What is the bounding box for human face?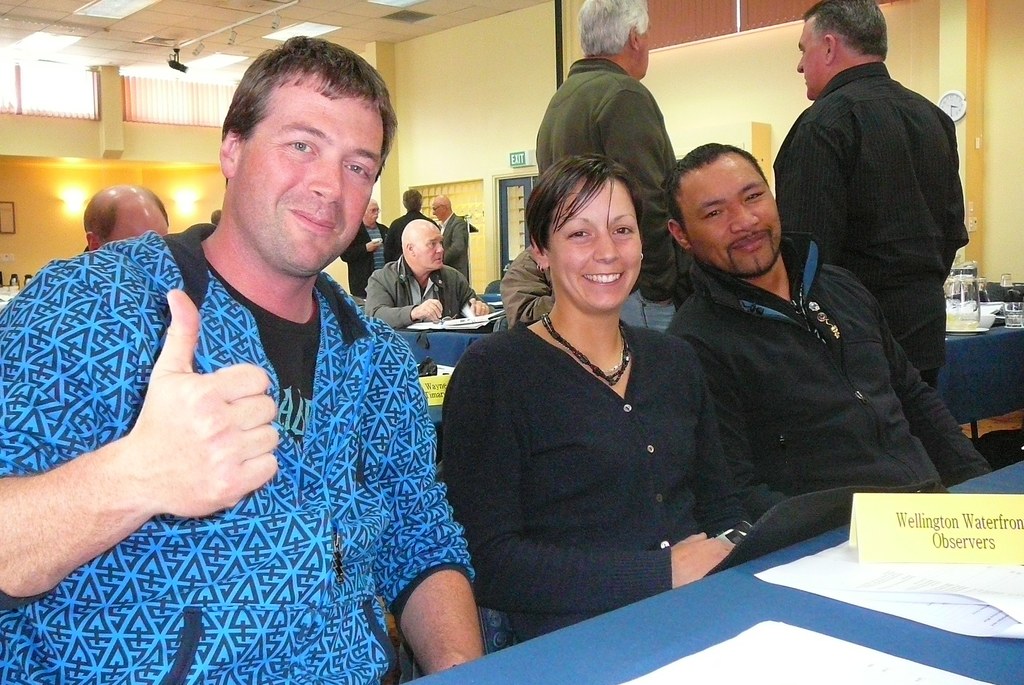
<region>365, 199, 381, 222</region>.
